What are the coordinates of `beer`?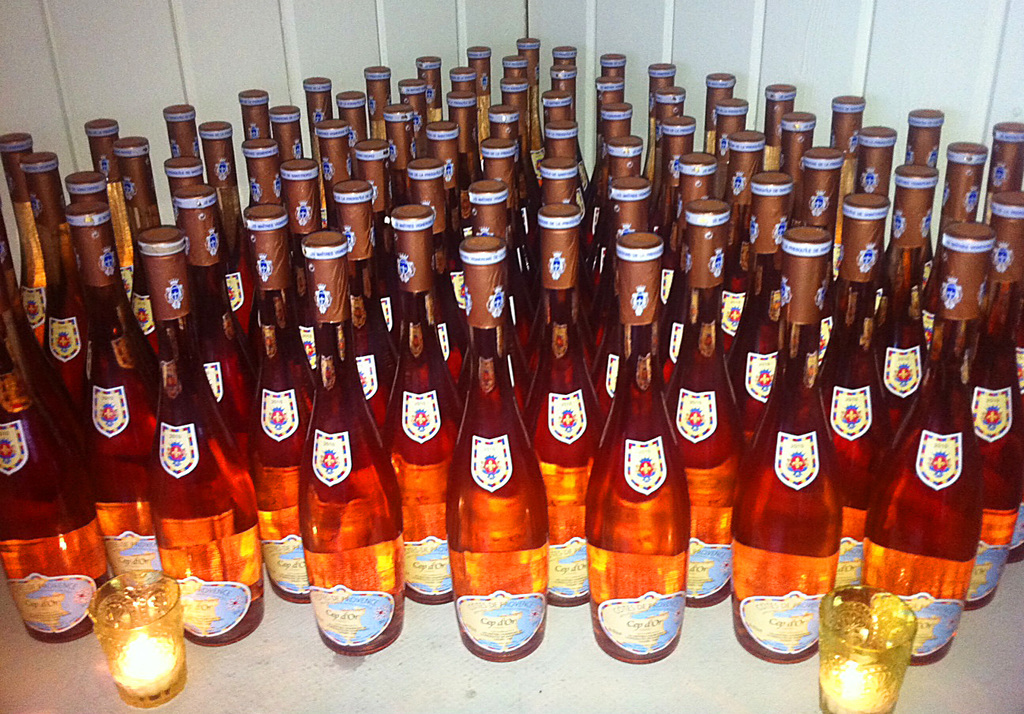
<box>973,186,1023,613</box>.
